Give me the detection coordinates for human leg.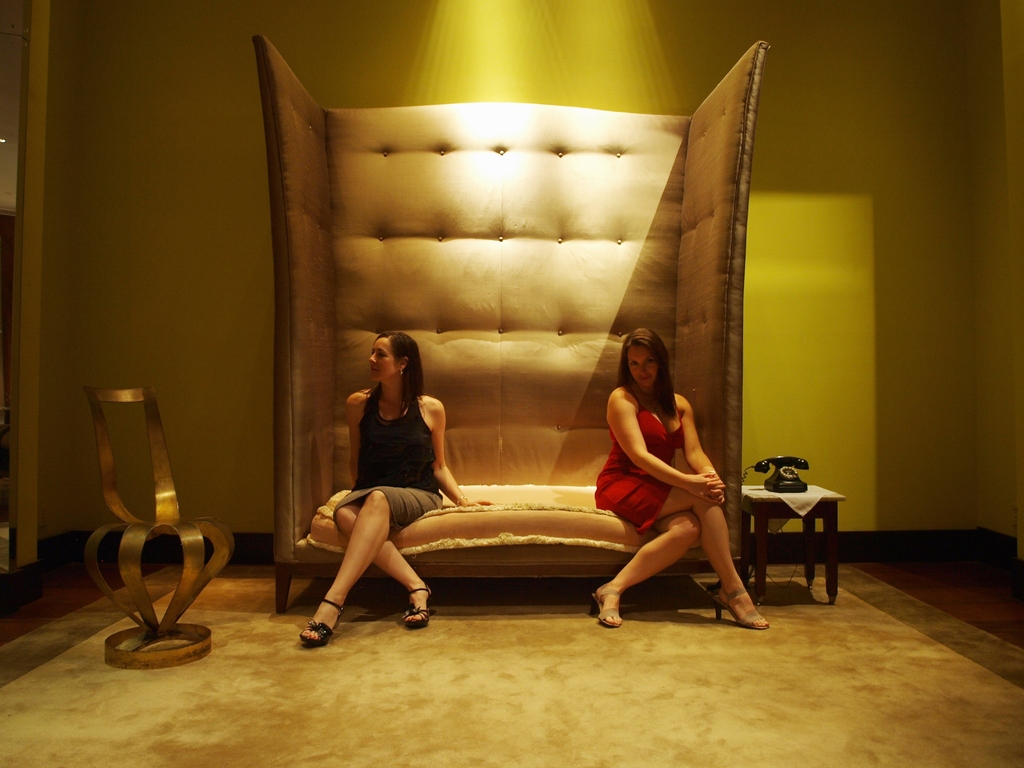
left=596, top=509, right=702, bottom=628.
